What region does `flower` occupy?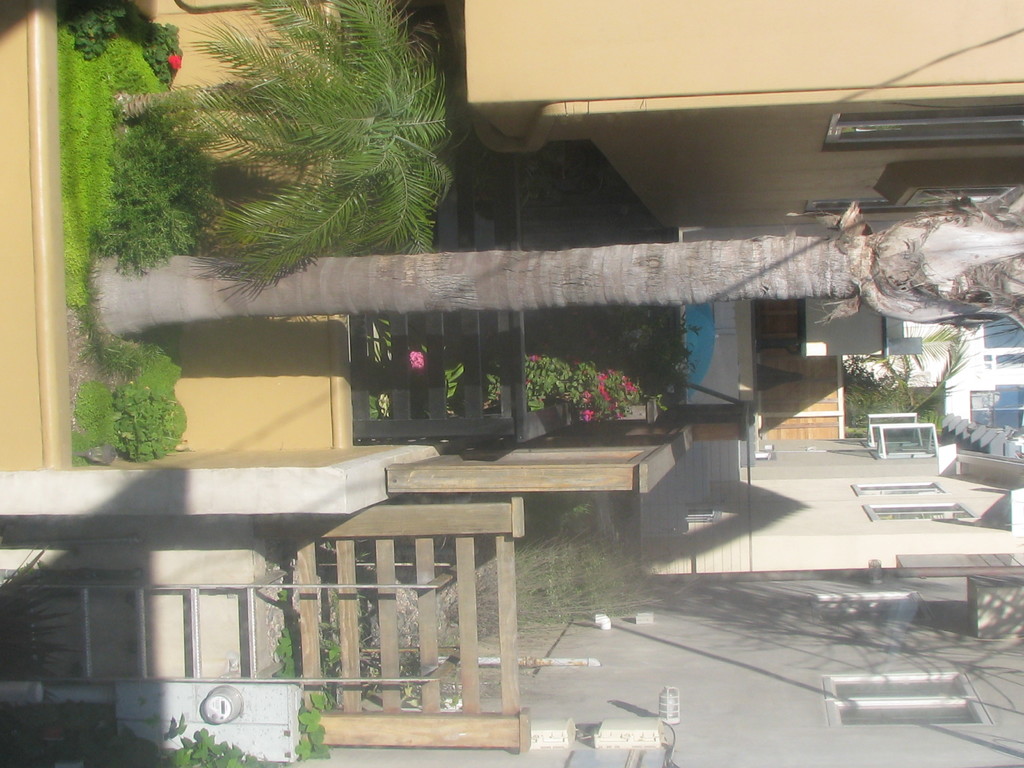
[x1=165, y1=53, x2=181, y2=67].
